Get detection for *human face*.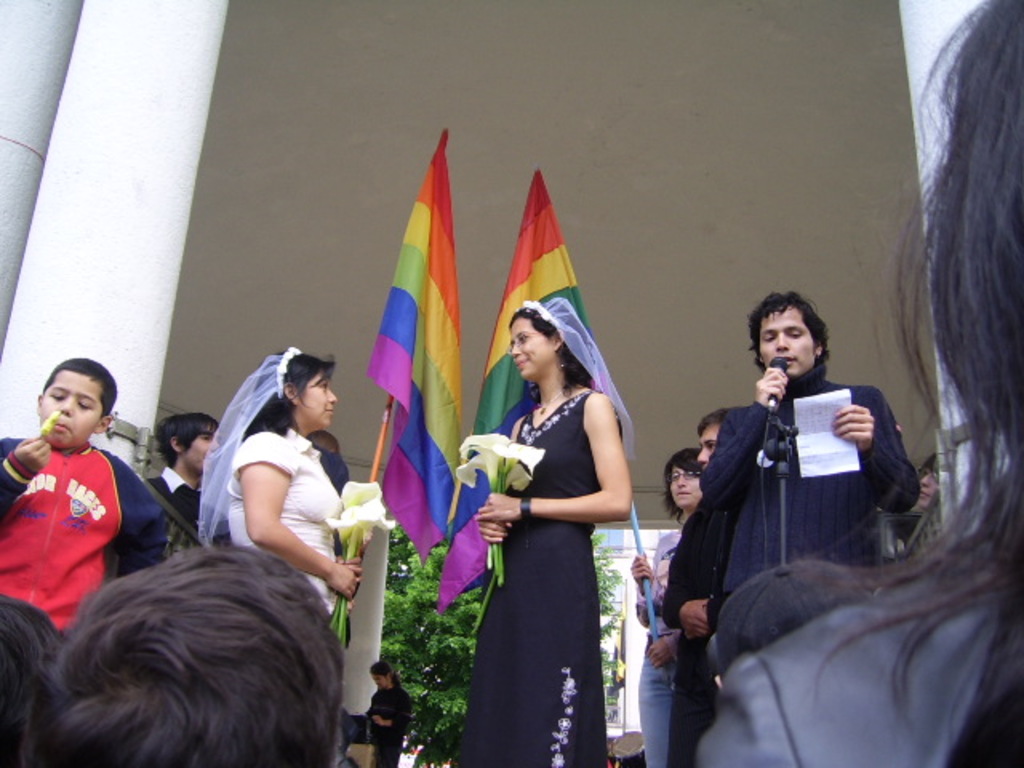
Detection: <region>672, 466, 702, 504</region>.
